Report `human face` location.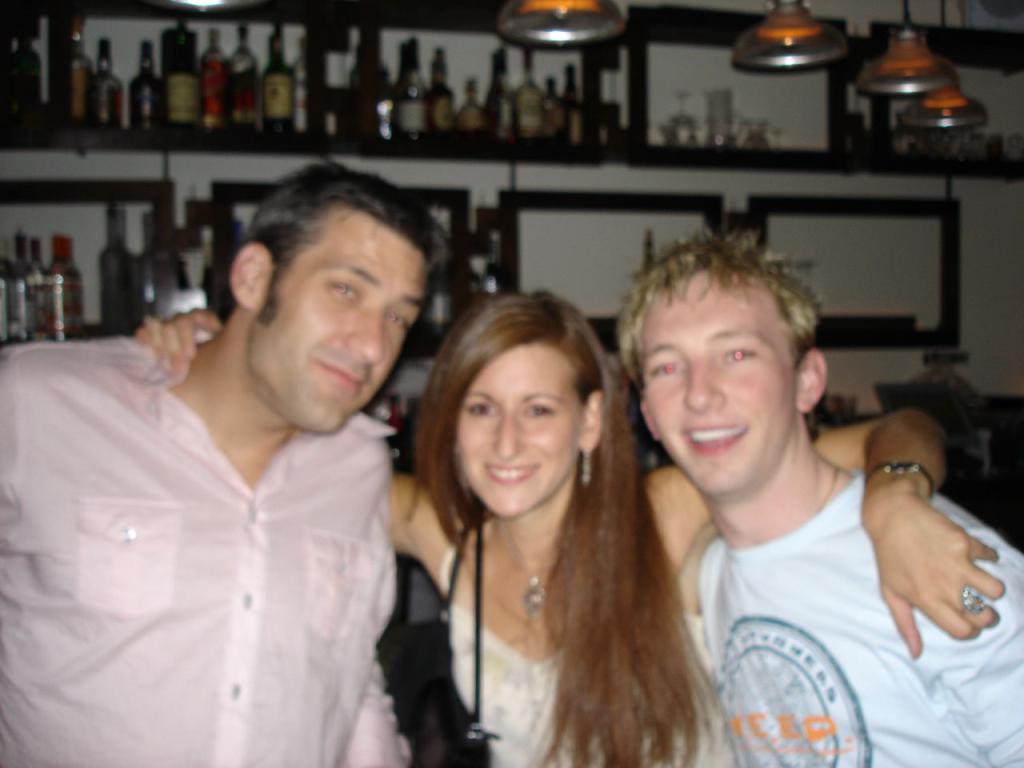
Report: Rect(634, 276, 798, 500).
